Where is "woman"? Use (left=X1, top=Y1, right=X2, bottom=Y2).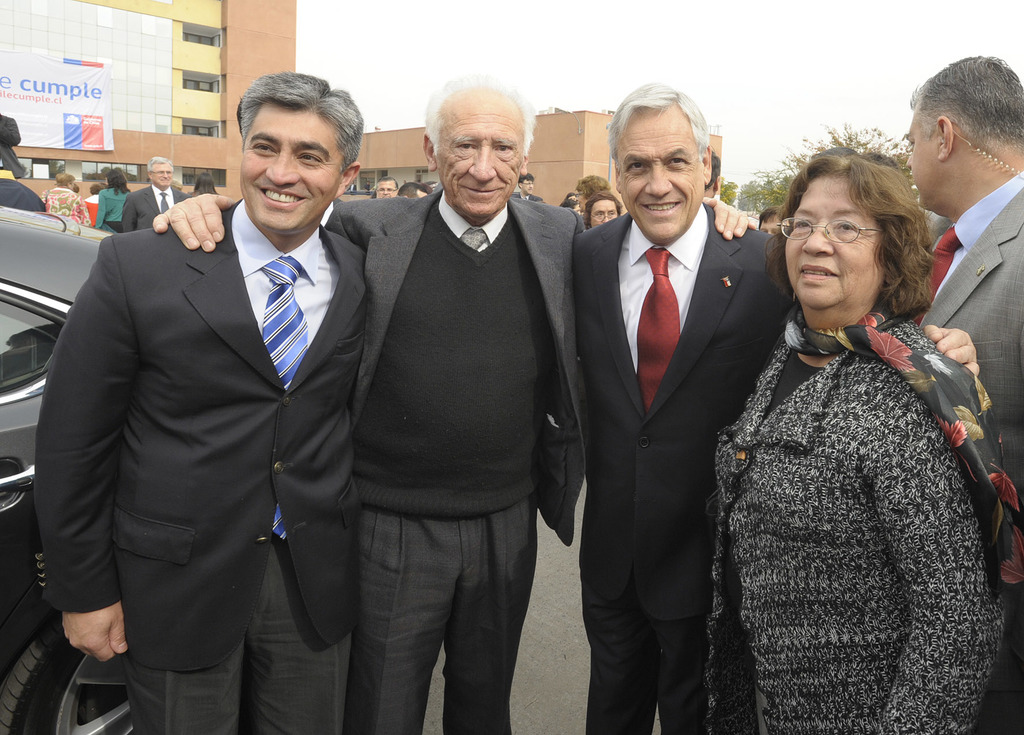
(left=39, top=175, right=89, bottom=225).
